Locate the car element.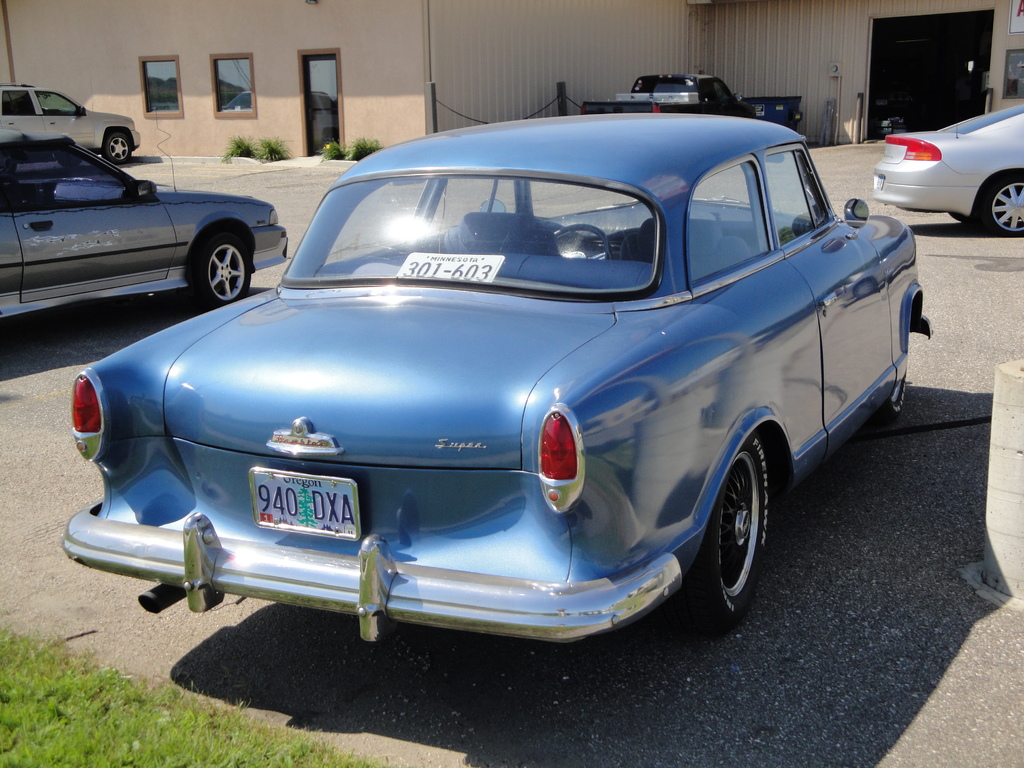
Element bbox: crop(0, 87, 148, 164).
